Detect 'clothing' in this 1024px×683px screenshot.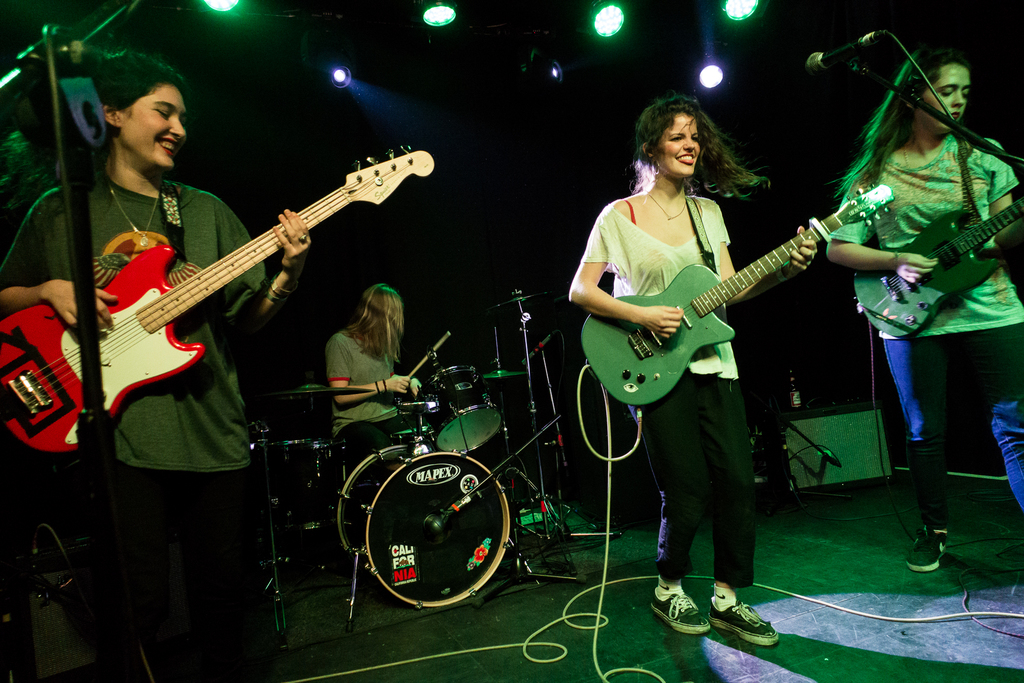
Detection: bbox=(4, 168, 285, 466).
